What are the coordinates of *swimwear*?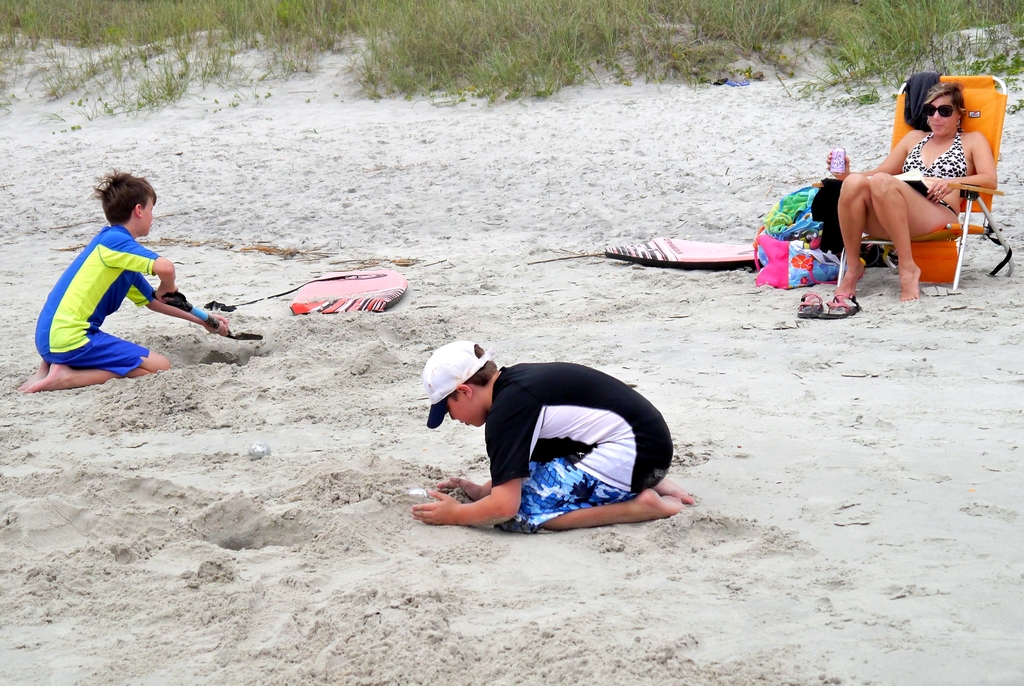
33, 223, 166, 379.
